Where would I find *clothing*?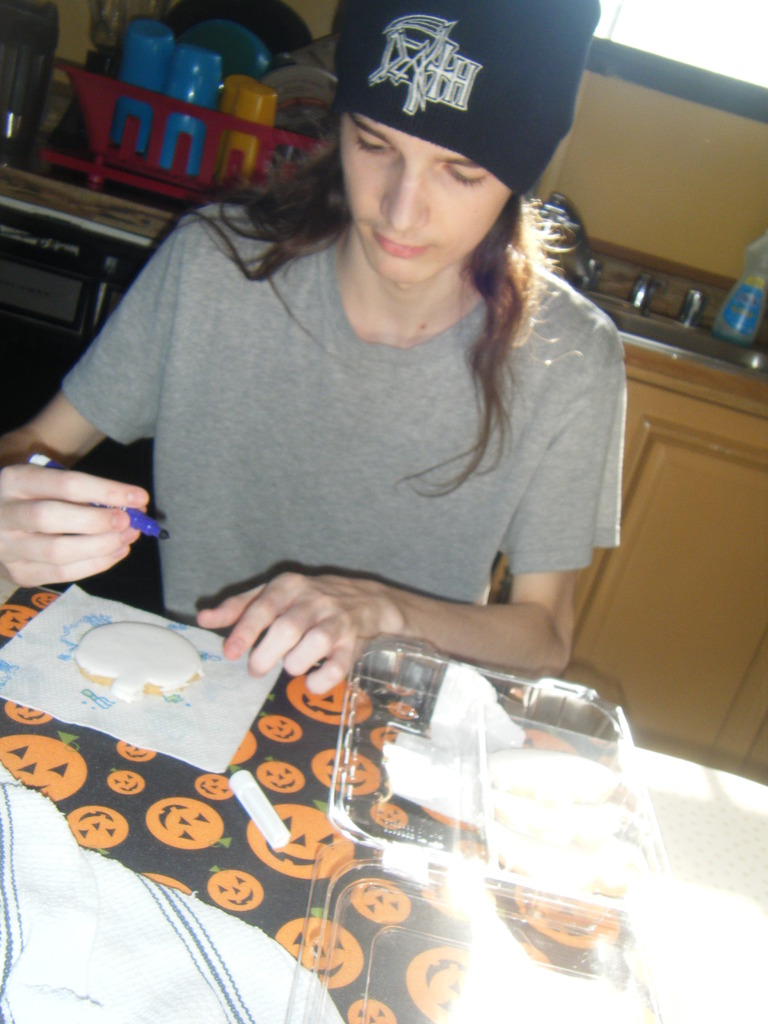
At select_region(35, 182, 638, 671).
